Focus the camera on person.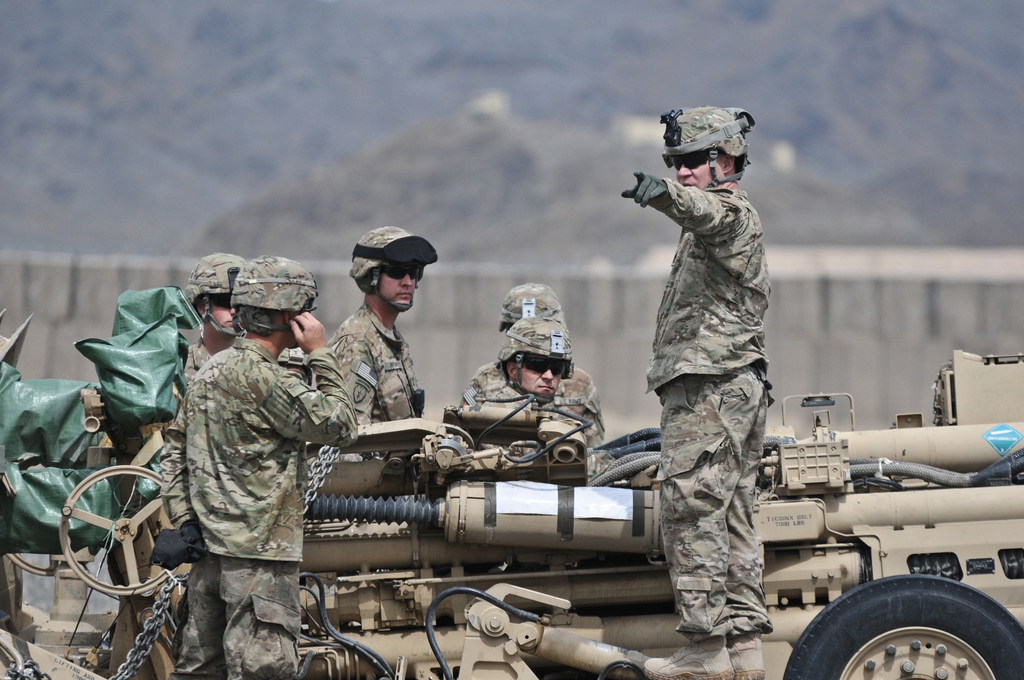
Focus region: bbox=[501, 283, 569, 327].
